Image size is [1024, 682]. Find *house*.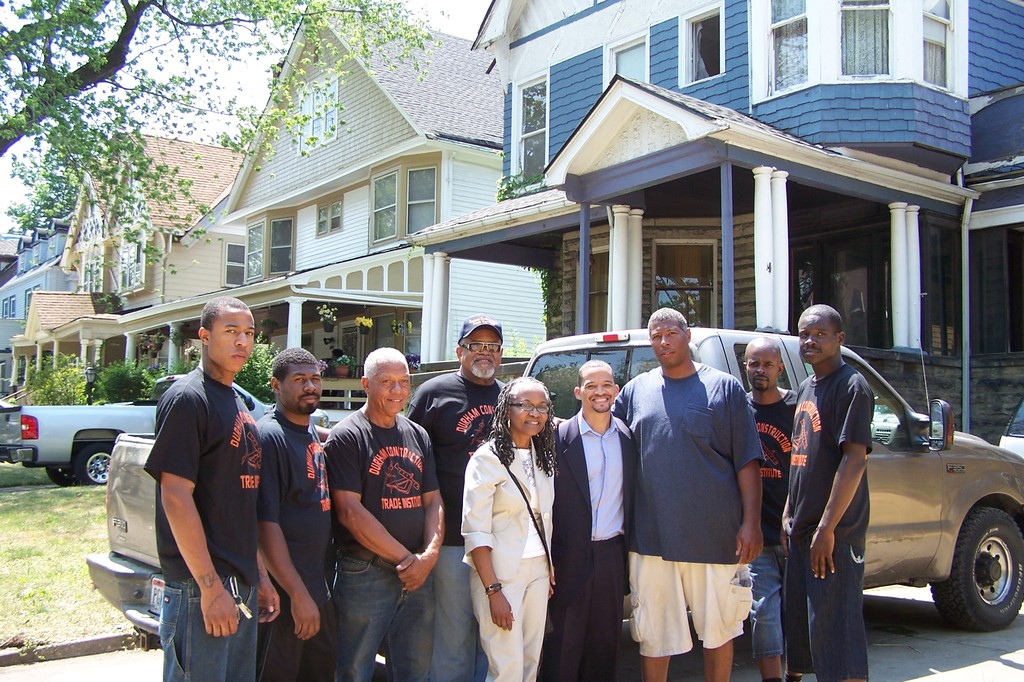
bbox=[14, 120, 246, 404].
